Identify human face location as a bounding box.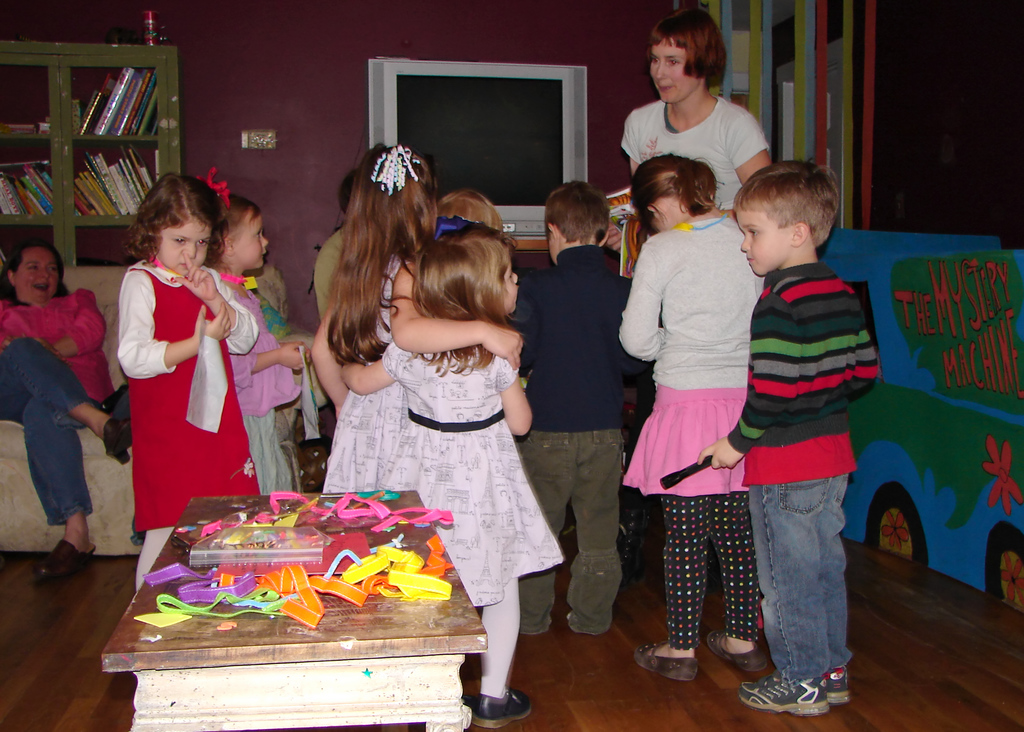
[x1=236, y1=211, x2=269, y2=272].
